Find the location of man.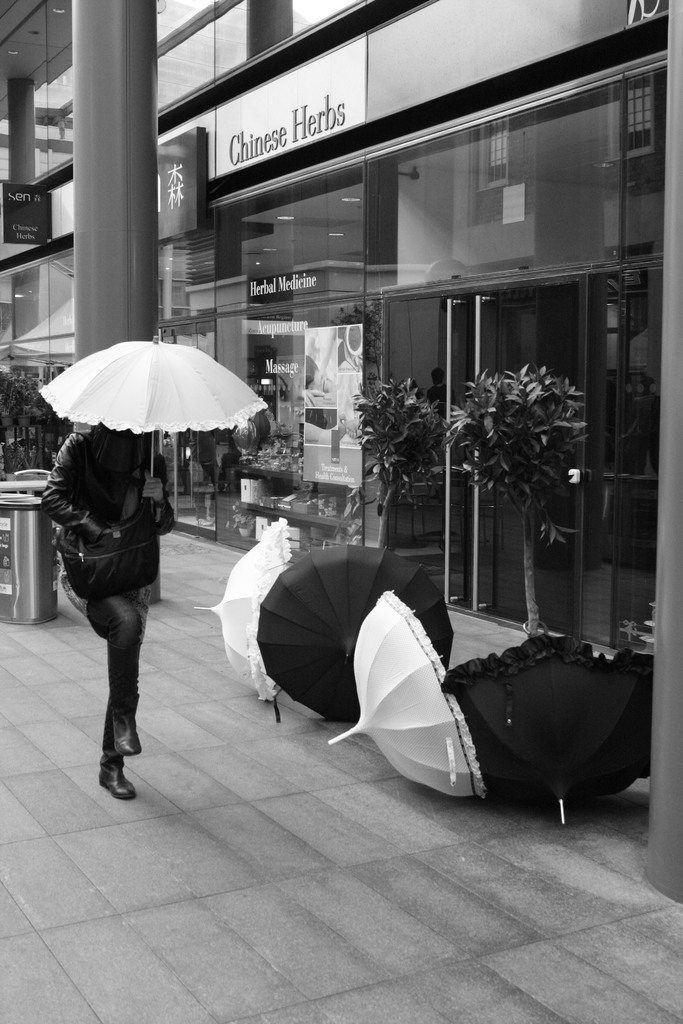
Location: select_region(44, 362, 195, 801).
